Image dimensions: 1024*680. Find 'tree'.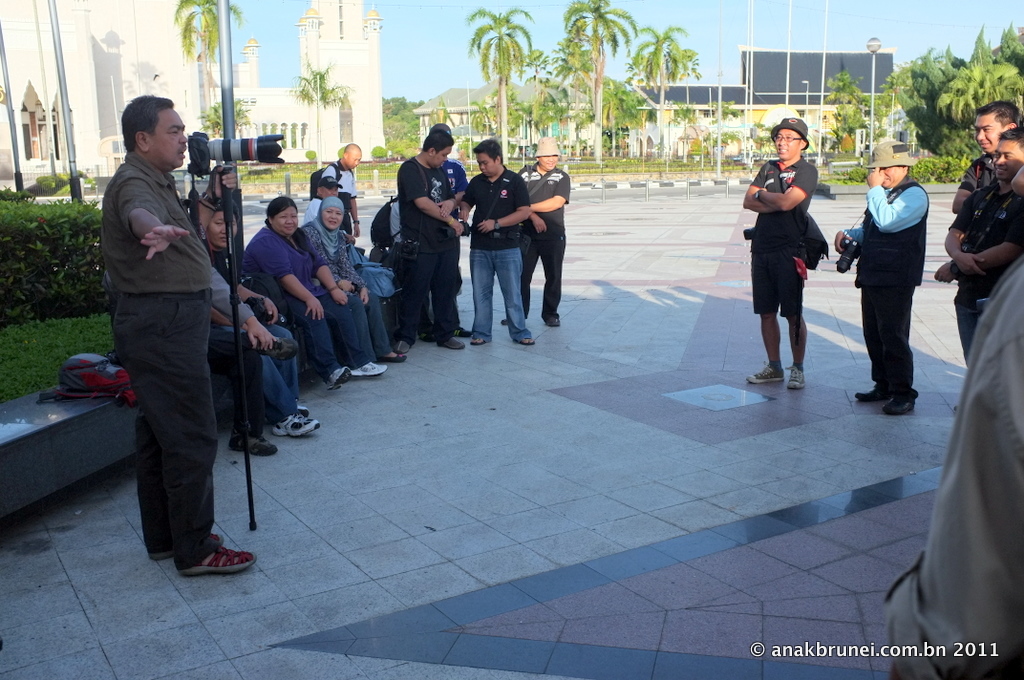
<region>177, 0, 235, 119</region>.
